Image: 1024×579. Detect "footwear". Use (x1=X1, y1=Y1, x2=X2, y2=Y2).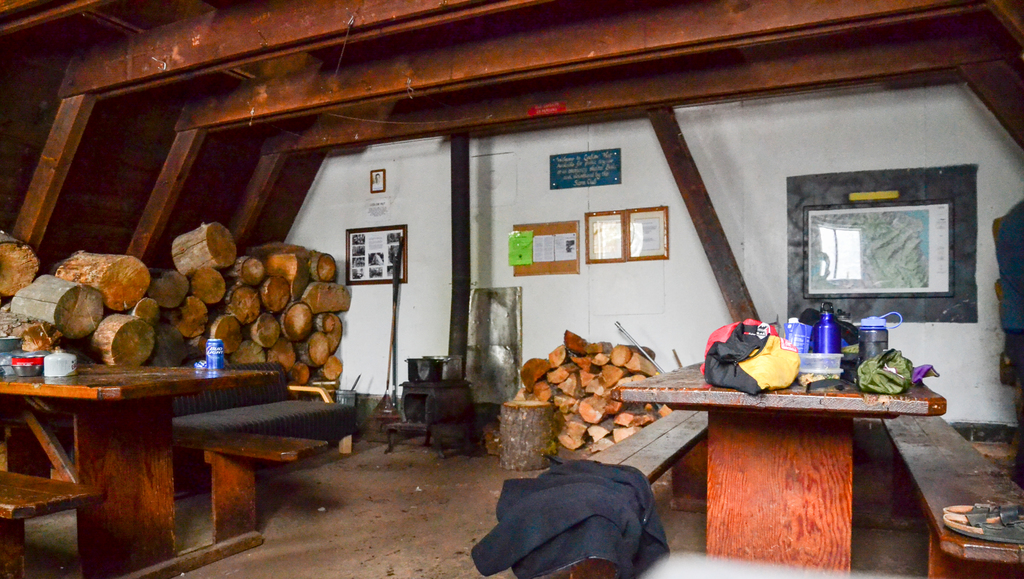
(x1=943, y1=503, x2=1023, y2=517).
